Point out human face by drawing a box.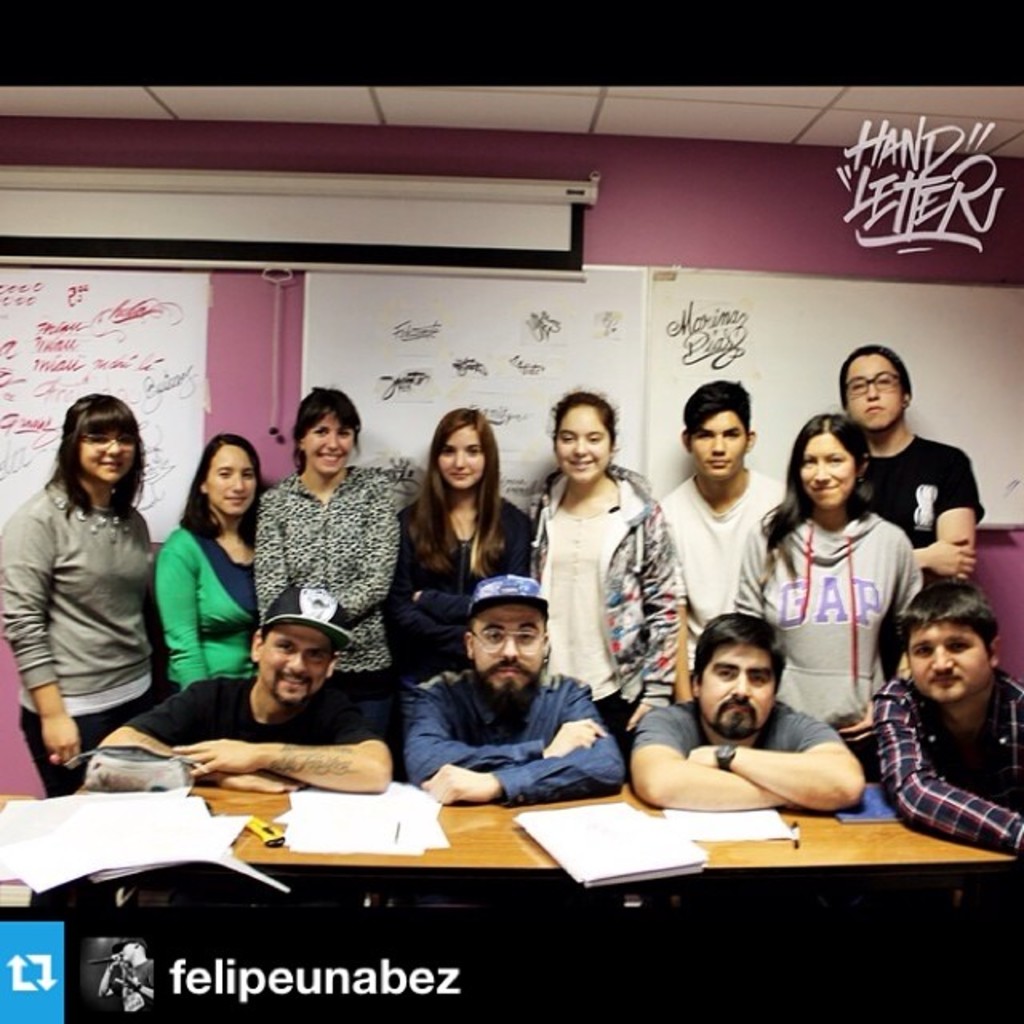
[802, 434, 858, 506].
